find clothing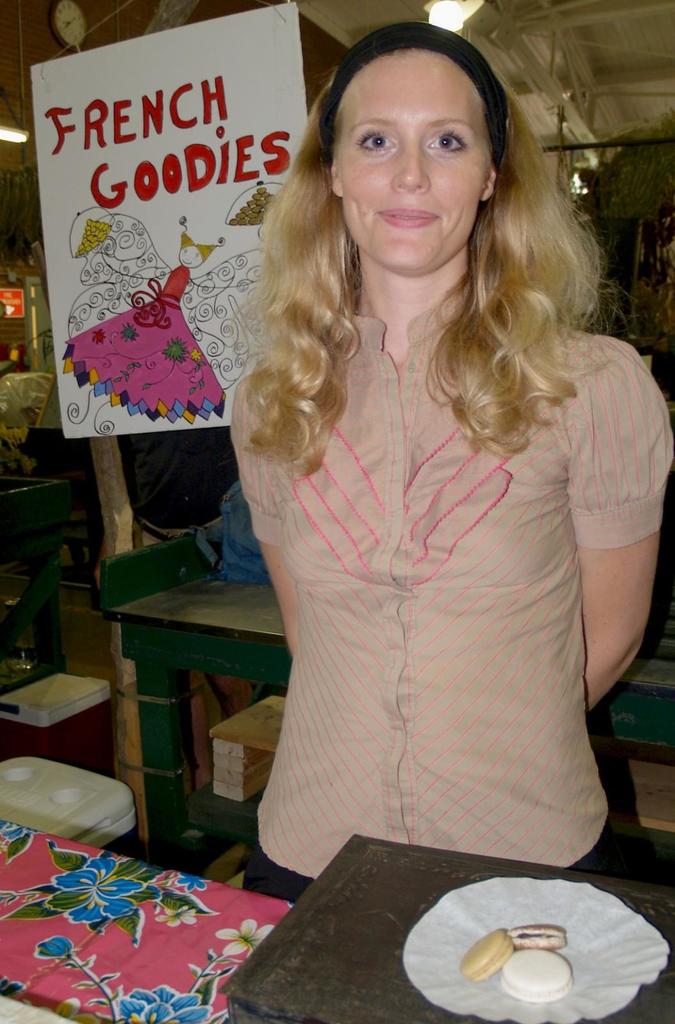
box(169, 239, 658, 877)
